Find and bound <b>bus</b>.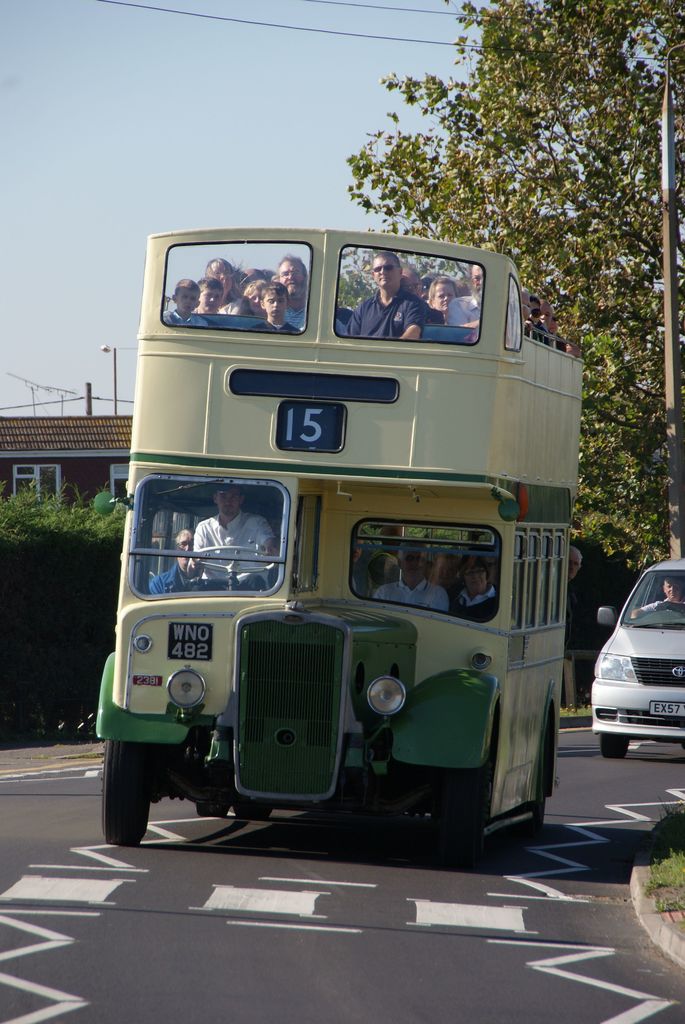
Bound: region(93, 230, 582, 867).
